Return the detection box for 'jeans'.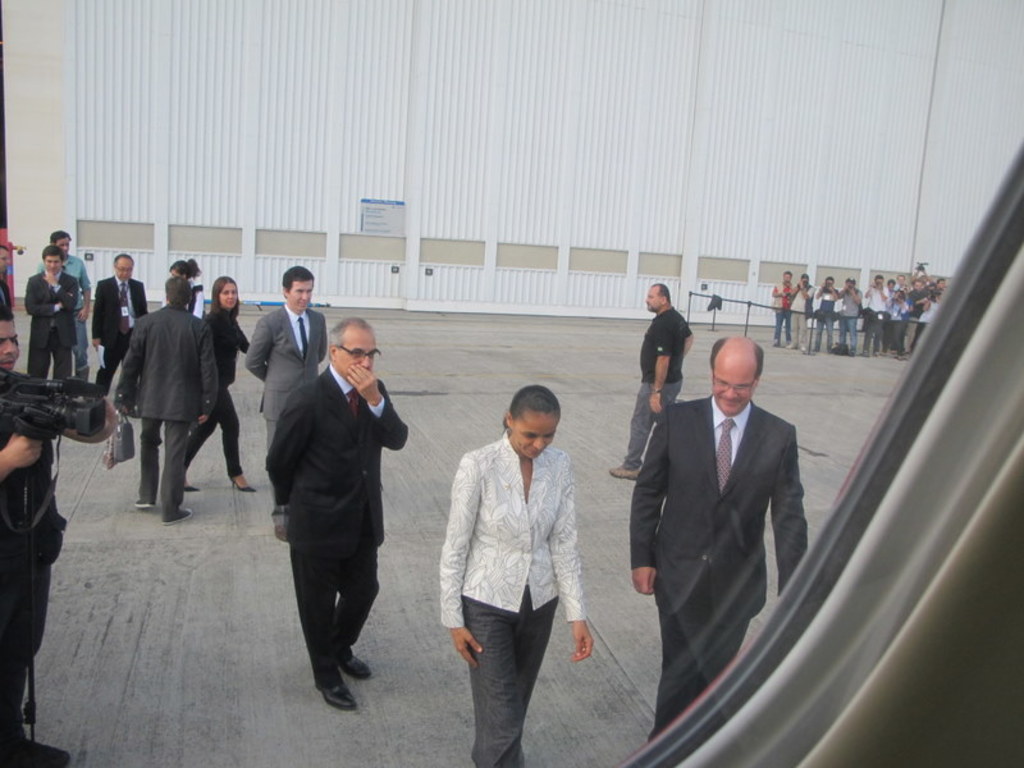
bbox=(814, 312, 836, 352).
